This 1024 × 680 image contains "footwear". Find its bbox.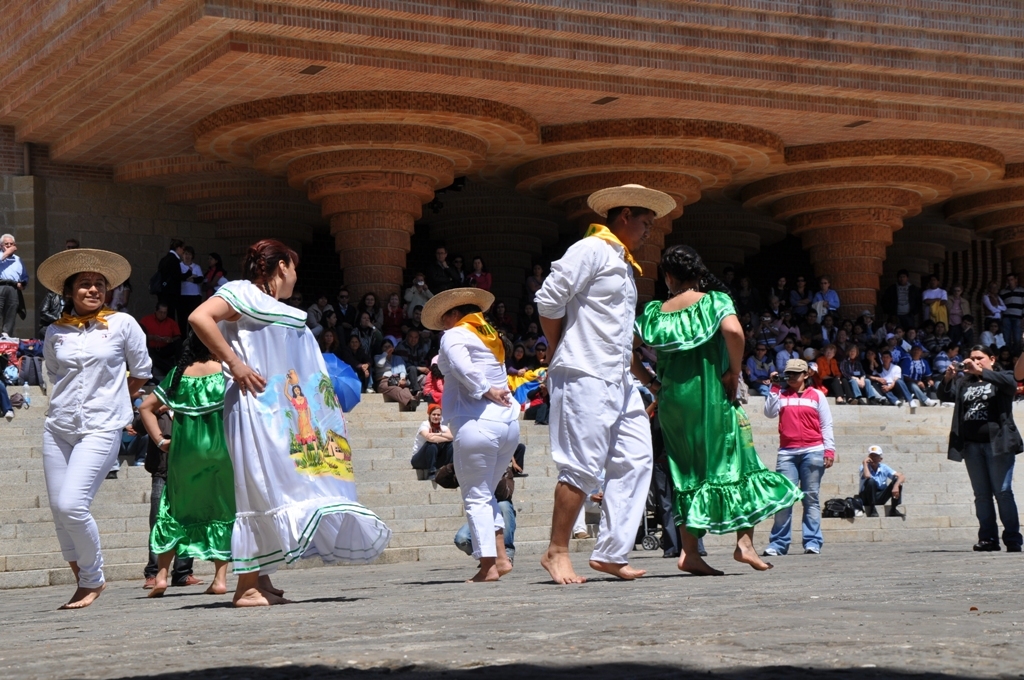
select_region(178, 577, 206, 585).
